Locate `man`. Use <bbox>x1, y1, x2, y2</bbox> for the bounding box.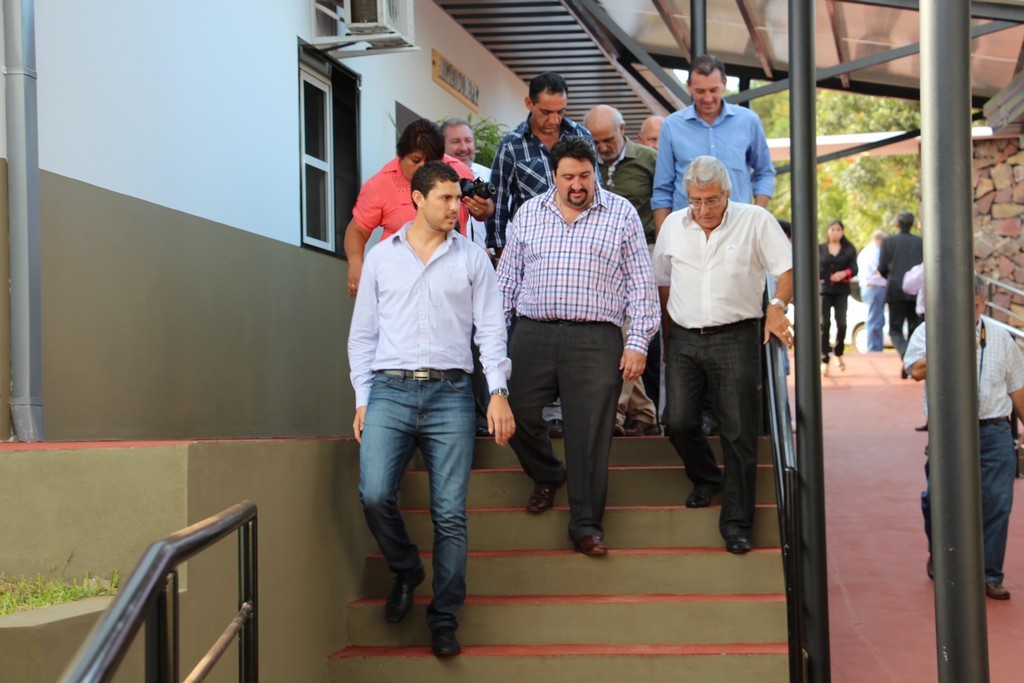
<bbox>585, 107, 661, 440</bbox>.
